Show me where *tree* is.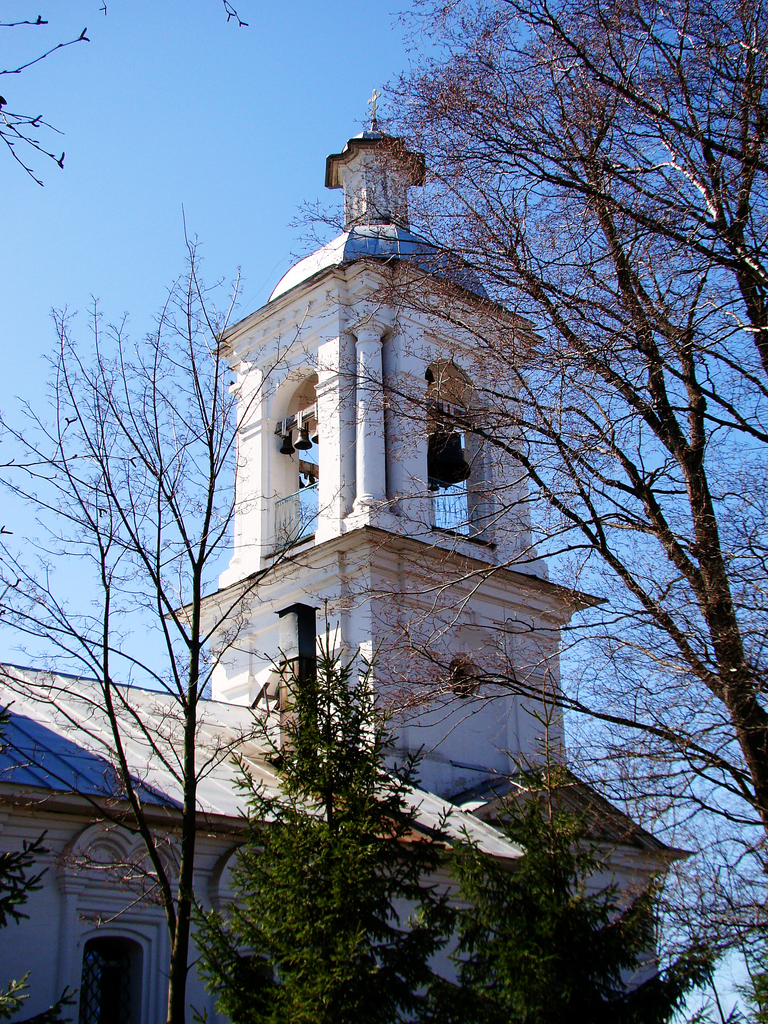
*tree* is at {"left": 417, "top": 767, "right": 730, "bottom": 1023}.
